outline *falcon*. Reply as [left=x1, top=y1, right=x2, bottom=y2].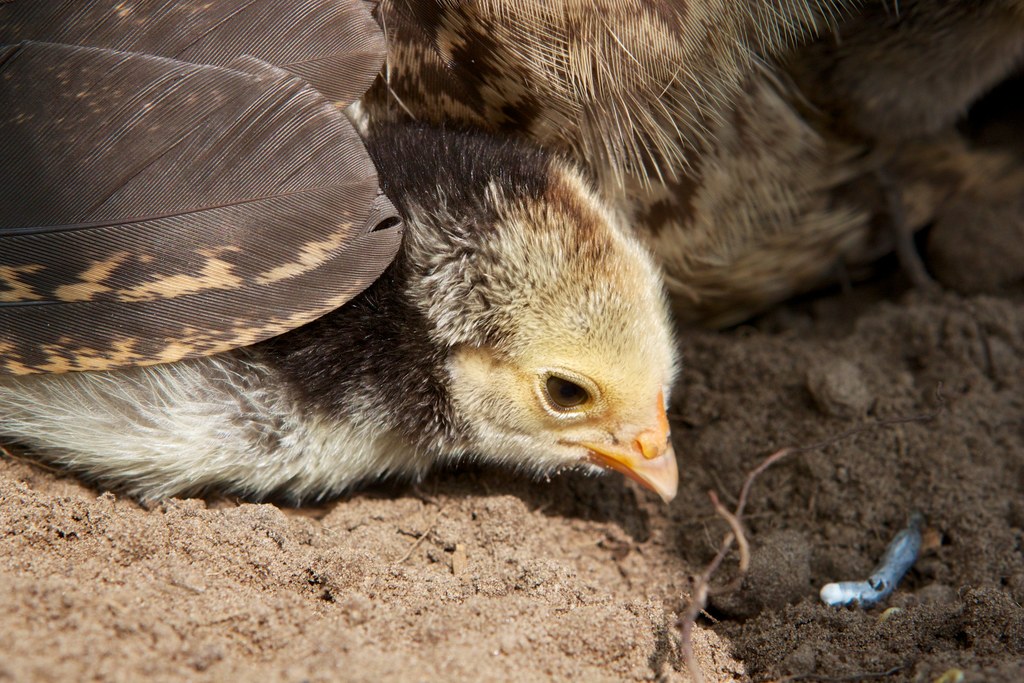
[left=0, top=0, right=1023, bottom=508].
